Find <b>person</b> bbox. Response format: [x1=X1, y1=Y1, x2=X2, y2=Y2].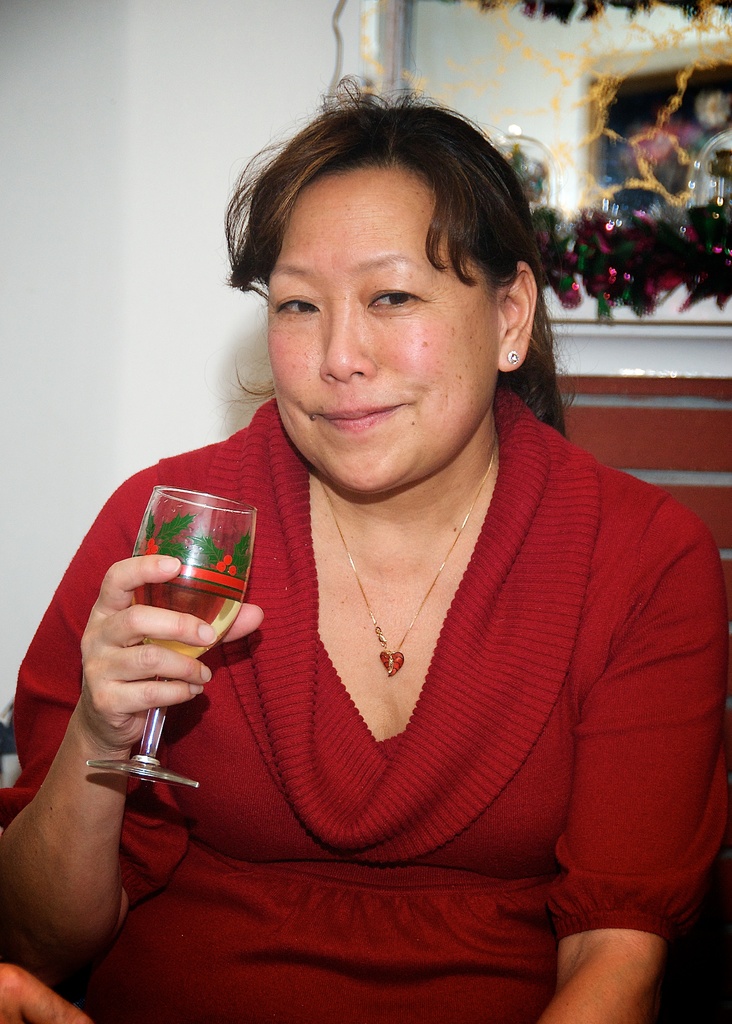
[x1=0, y1=76, x2=731, y2=1023].
